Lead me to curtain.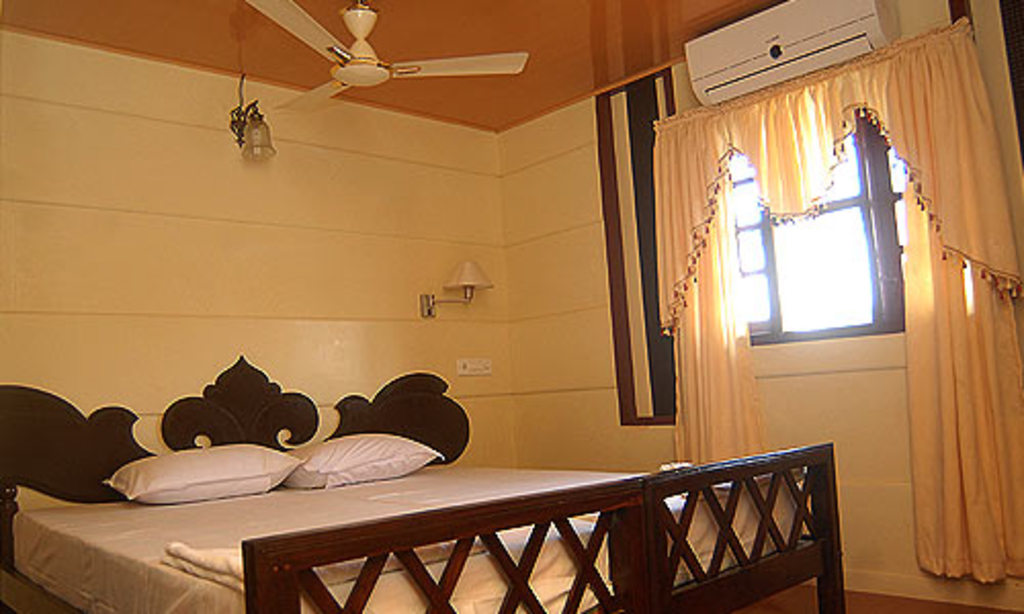
Lead to [x1=879, y1=37, x2=1018, y2=613].
